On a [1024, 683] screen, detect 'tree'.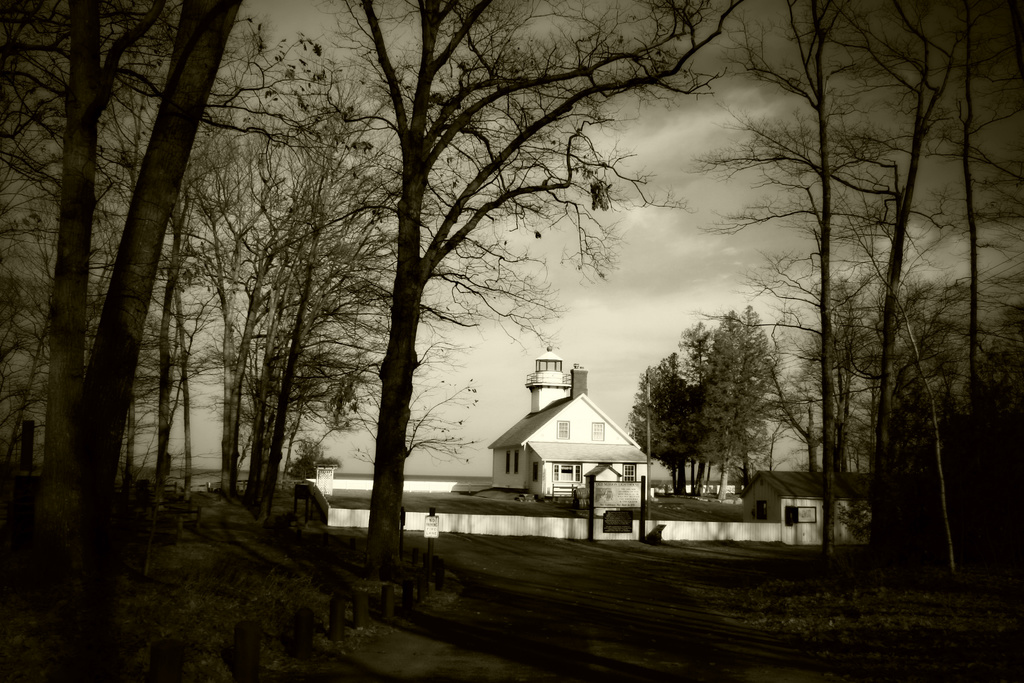
detection(26, 9, 260, 568).
